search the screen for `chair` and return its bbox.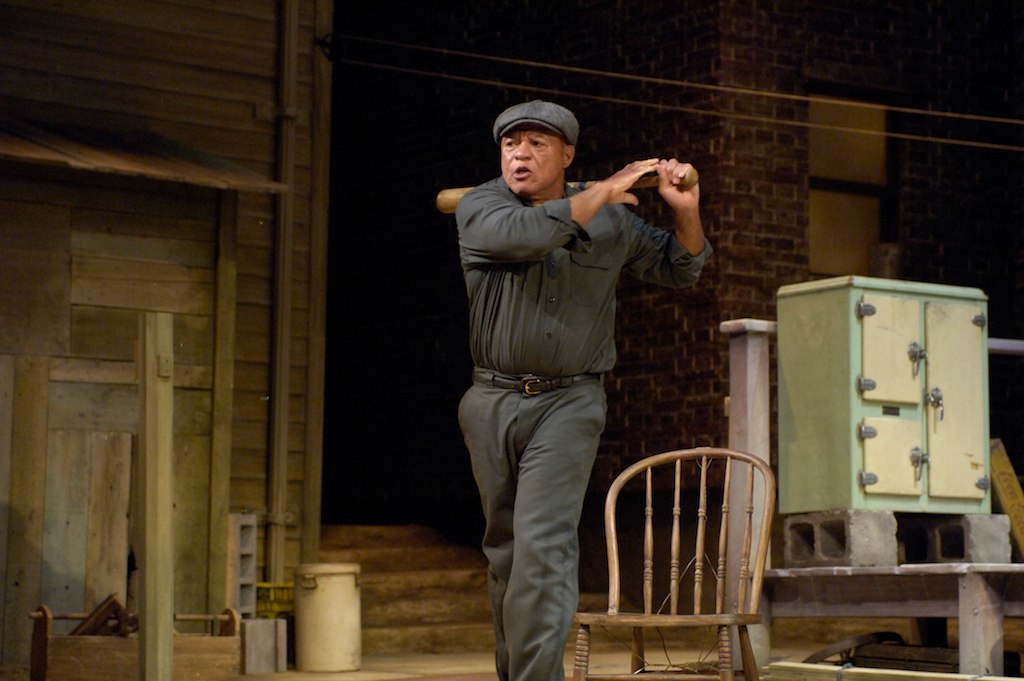
Found: (571, 449, 764, 679).
